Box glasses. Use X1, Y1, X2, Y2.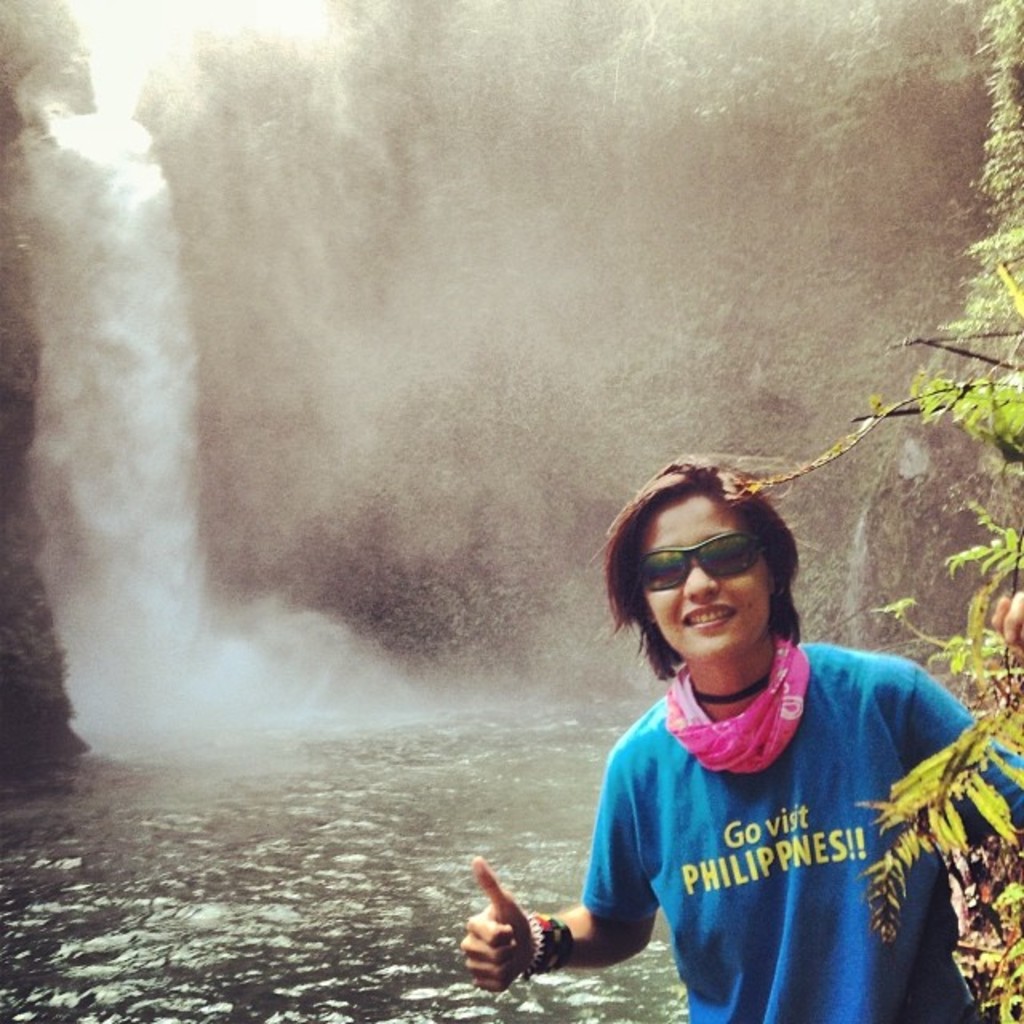
642, 528, 770, 587.
